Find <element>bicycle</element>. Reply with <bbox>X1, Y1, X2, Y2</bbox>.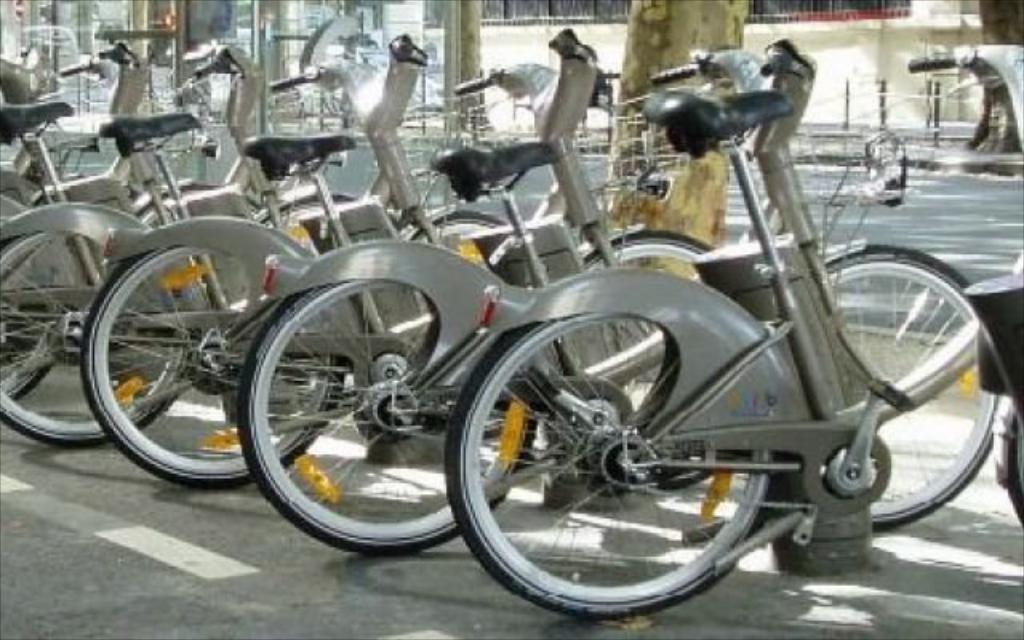
<bbox>237, 48, 1005, 560</bbox>.
